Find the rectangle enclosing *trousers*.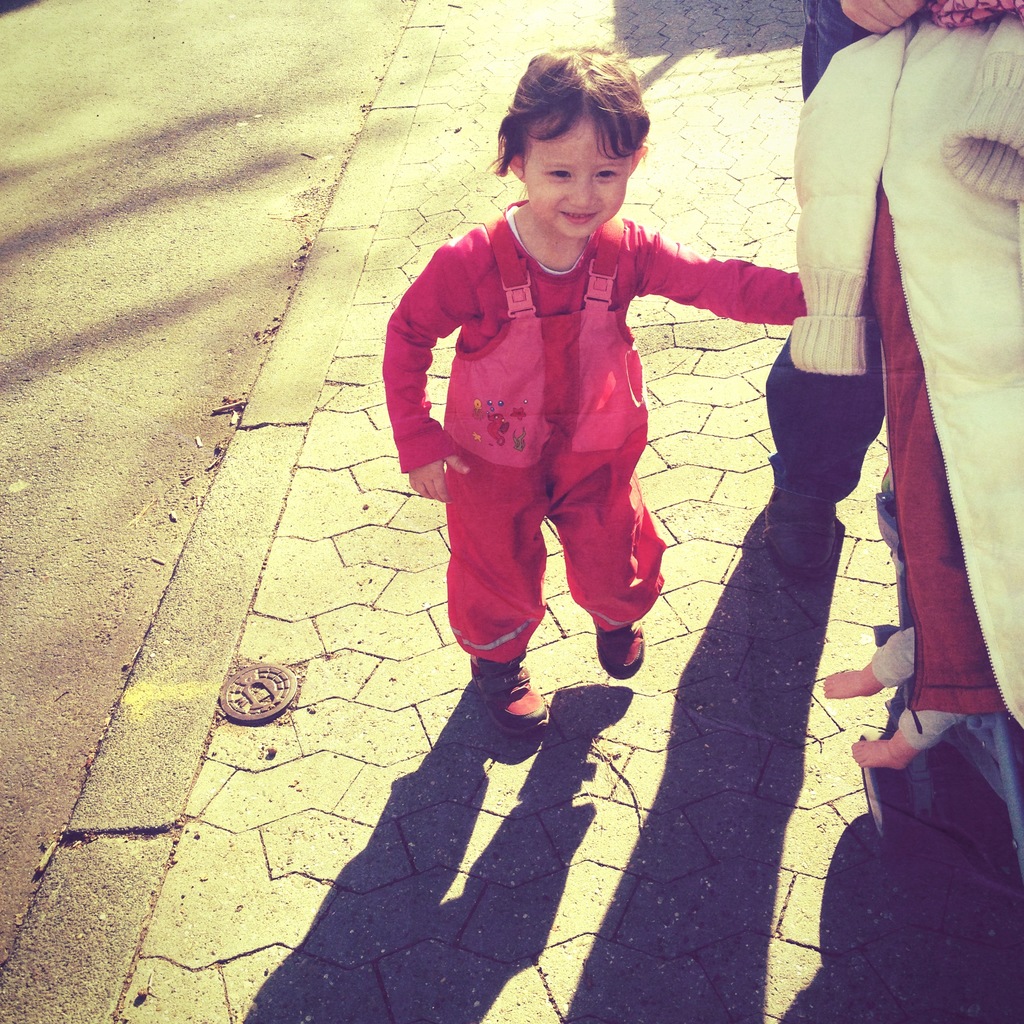
[left=768, top=0, right=890, bottom=499].
